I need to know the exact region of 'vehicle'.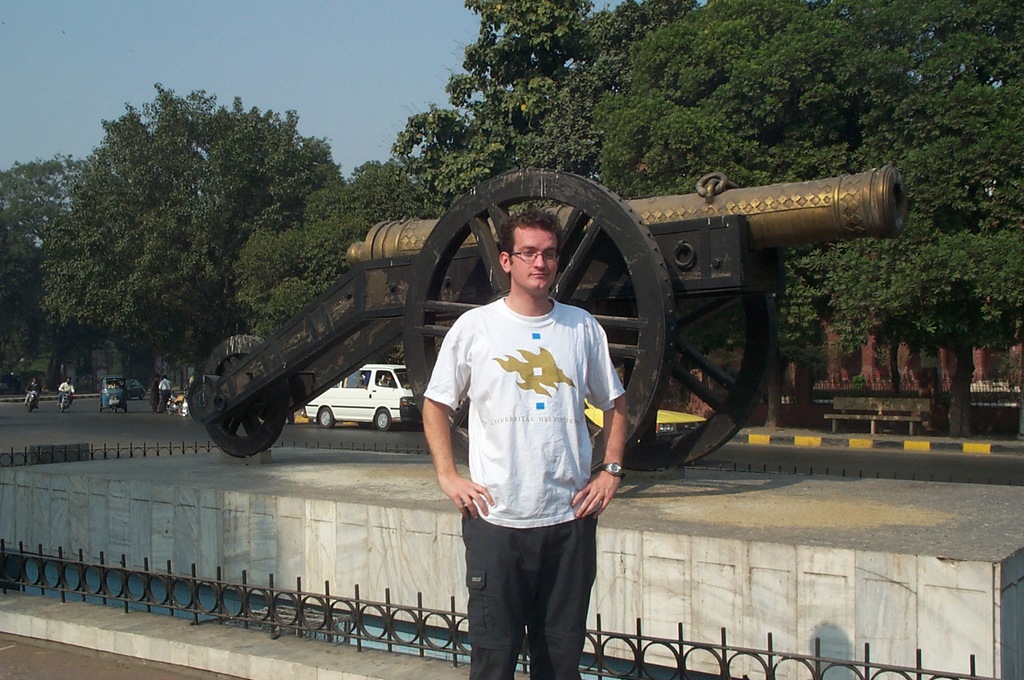
Region: bbox=[166, 390, 193, 420].
